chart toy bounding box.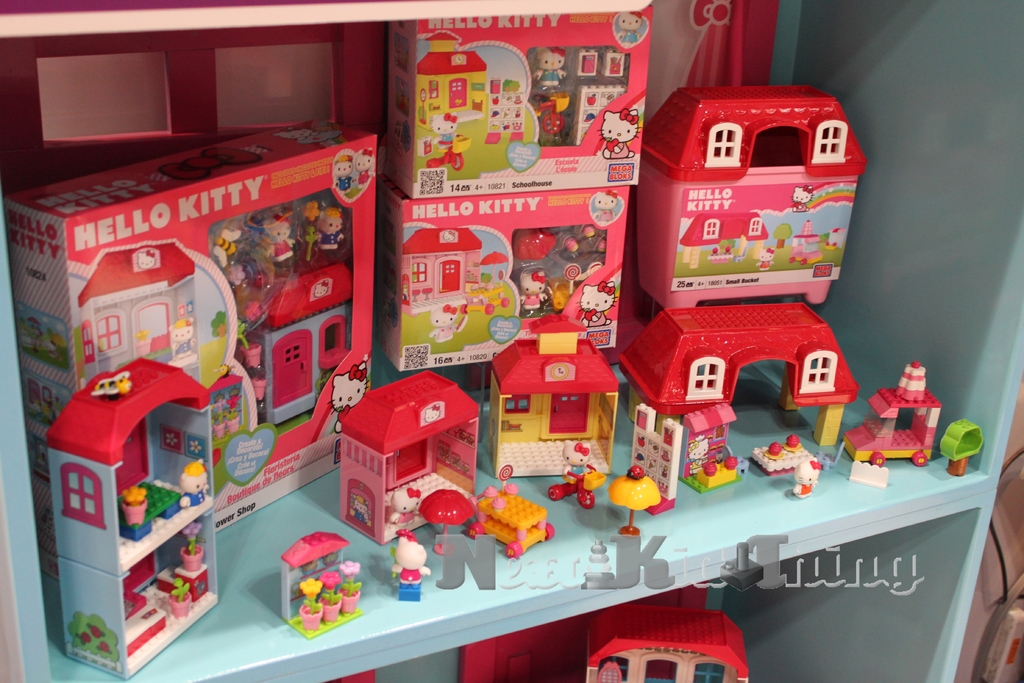
Charted: <box>237,318,264,366</box>.
